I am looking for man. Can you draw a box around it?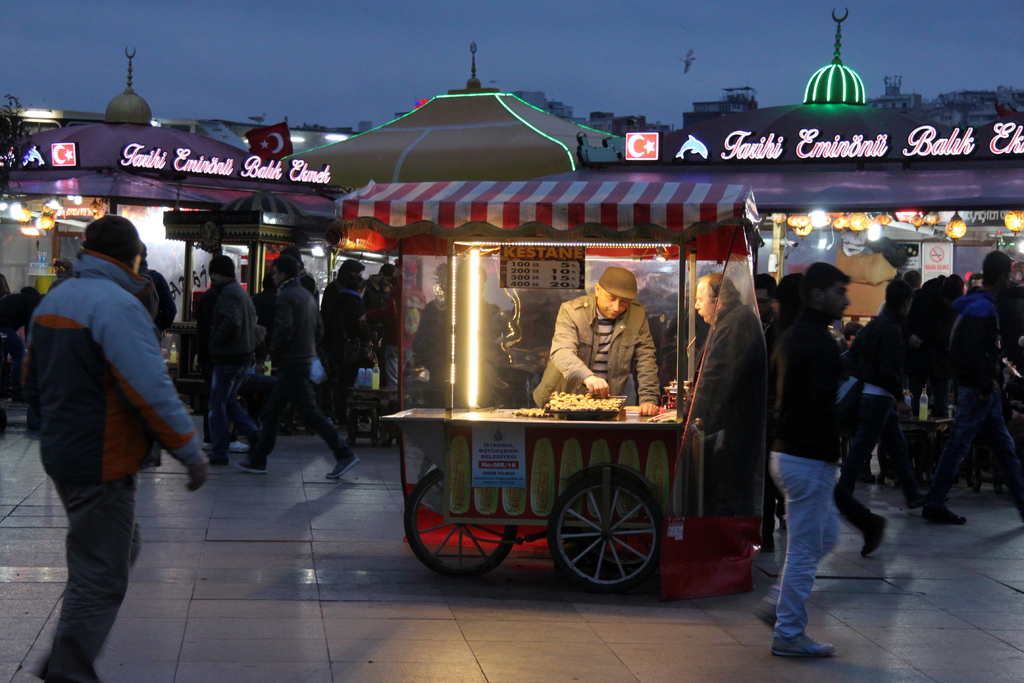
Sure, the bounding box is x1=925, y1=250, x2=1023, y2=524.
